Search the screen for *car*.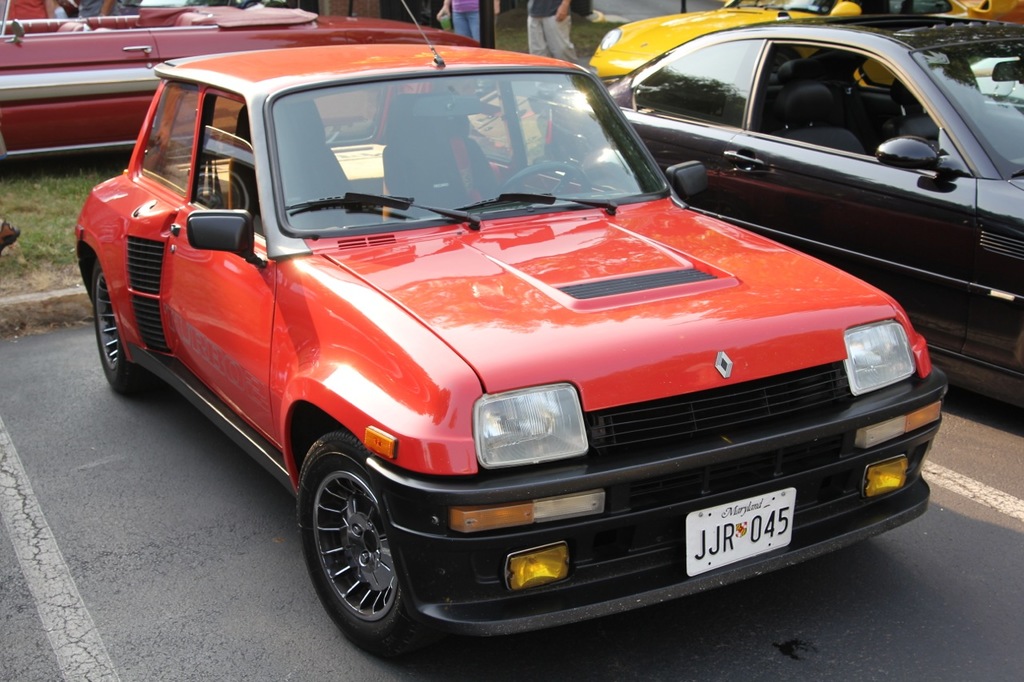
Found at [left=544, top=13, right=1023, bottom=428].
